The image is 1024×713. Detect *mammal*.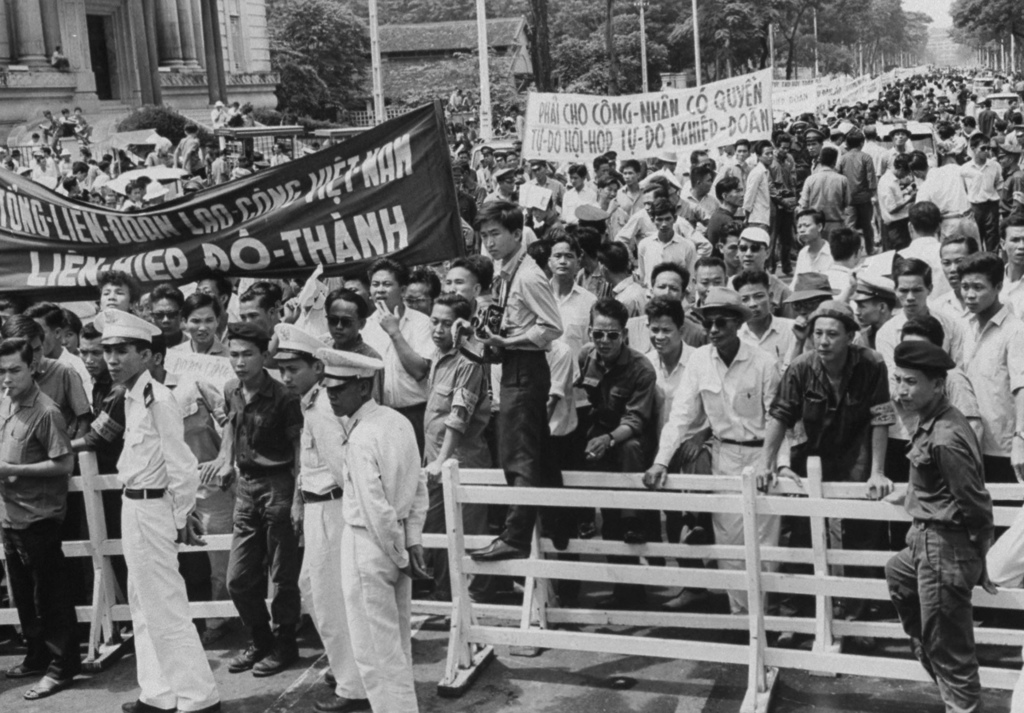
Detection: box(873, 340, 1004, 703).
